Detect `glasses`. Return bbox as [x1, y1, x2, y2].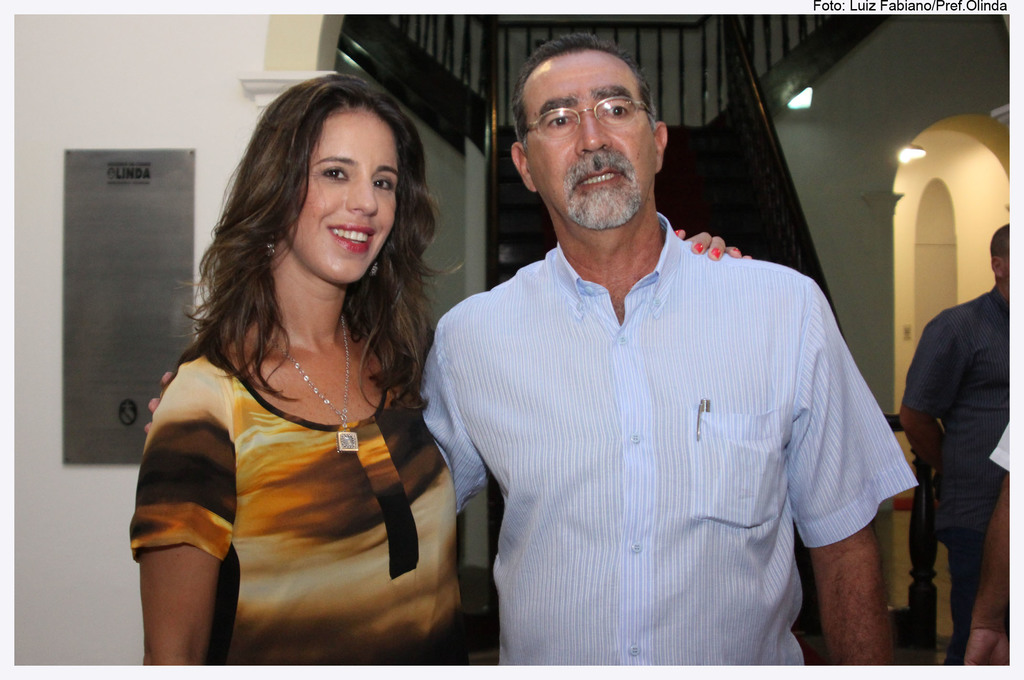
[525, 86, 669, 138].
